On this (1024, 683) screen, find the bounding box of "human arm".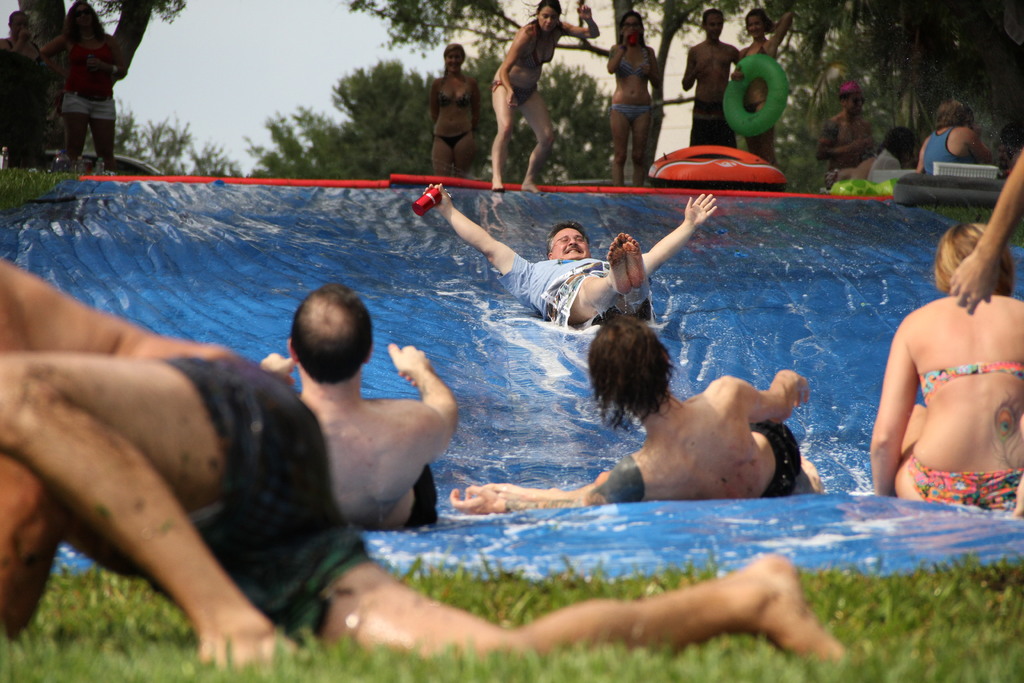
Bounding box: select_region(947, 144, 1023, 309).
